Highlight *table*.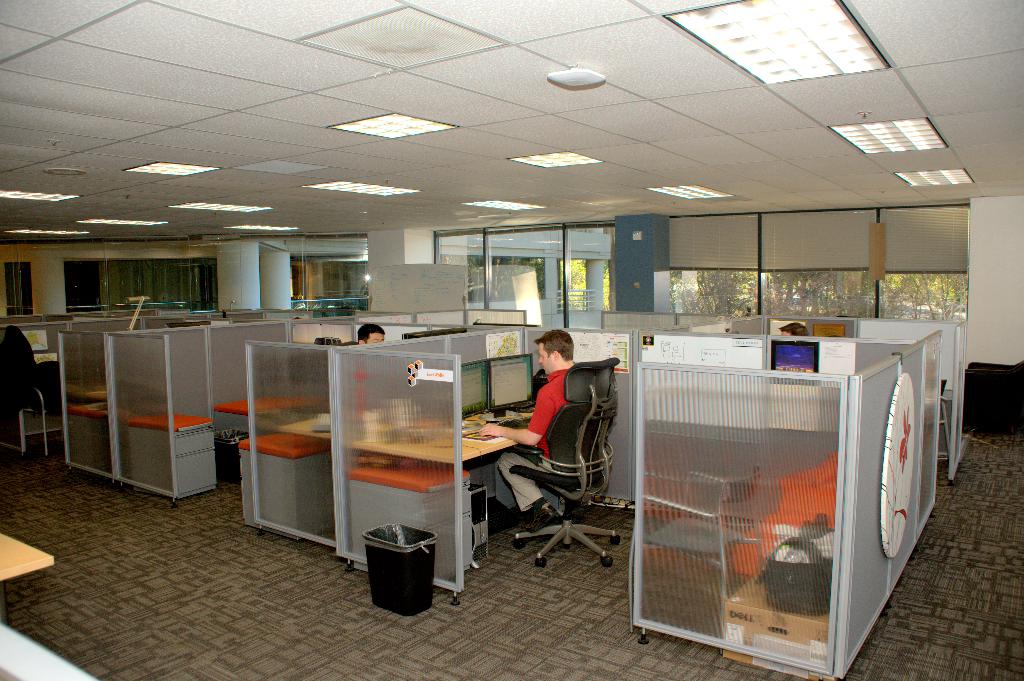
Highlighted region: {"left": 350, "top": 410, "right": 536, "bottom": 569}.
